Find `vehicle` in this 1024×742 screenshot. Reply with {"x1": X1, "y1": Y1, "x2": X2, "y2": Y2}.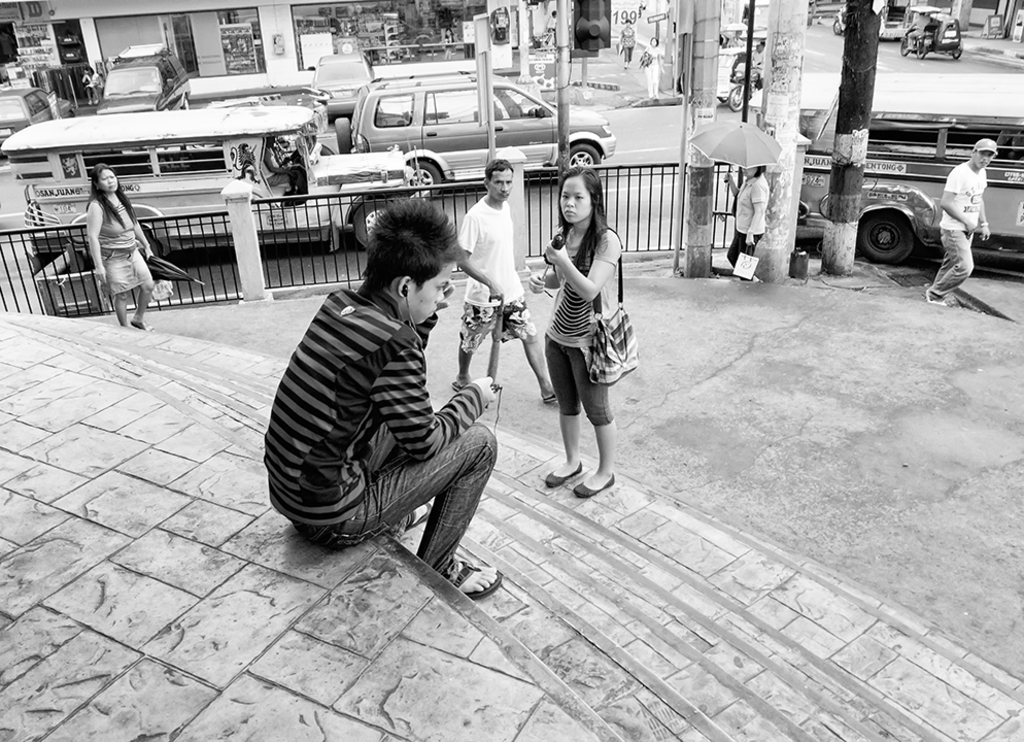
{"x1": 0, "y1": 89, "x2": 74, "y2": 146}.
